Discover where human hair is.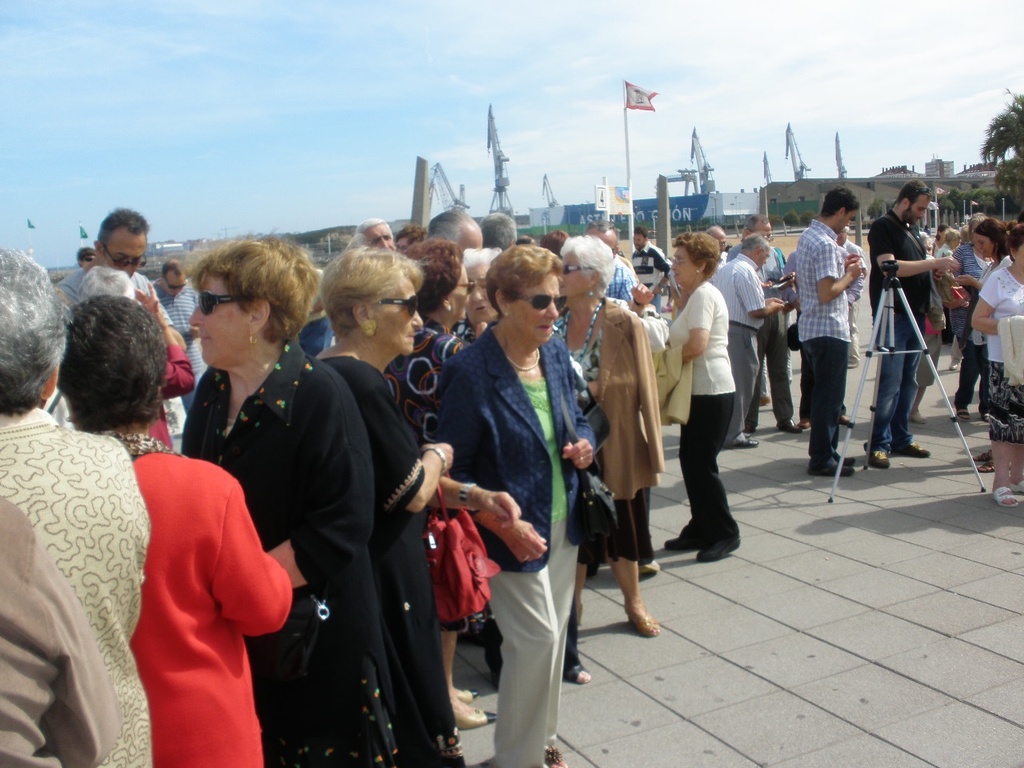
Discovered at 918 233 929 246.
